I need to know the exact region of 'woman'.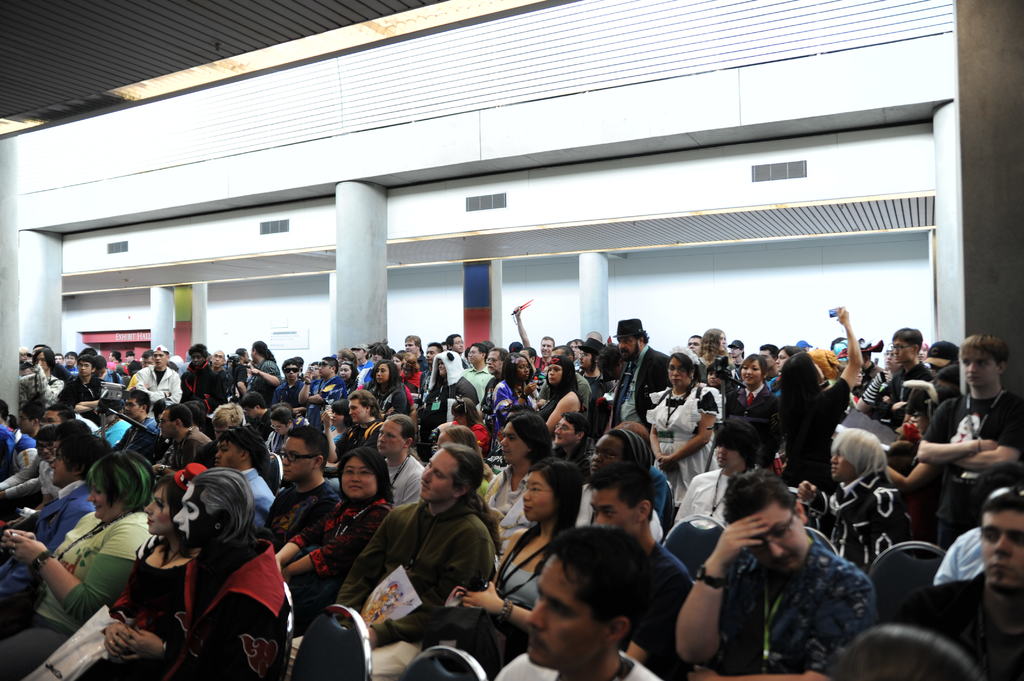
Region: {"left": 340, "top": 362, "right": 358, "bottom": 390}.
